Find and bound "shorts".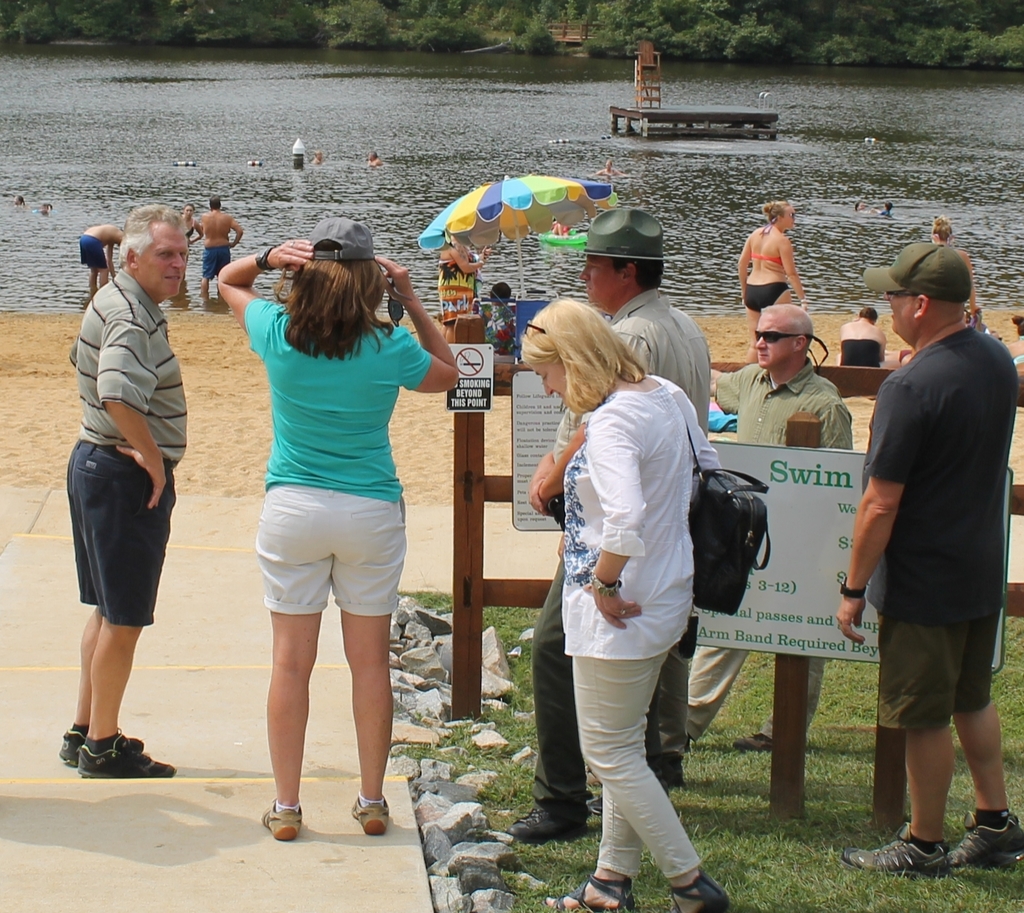
Bound: 876 608 1001 732.
